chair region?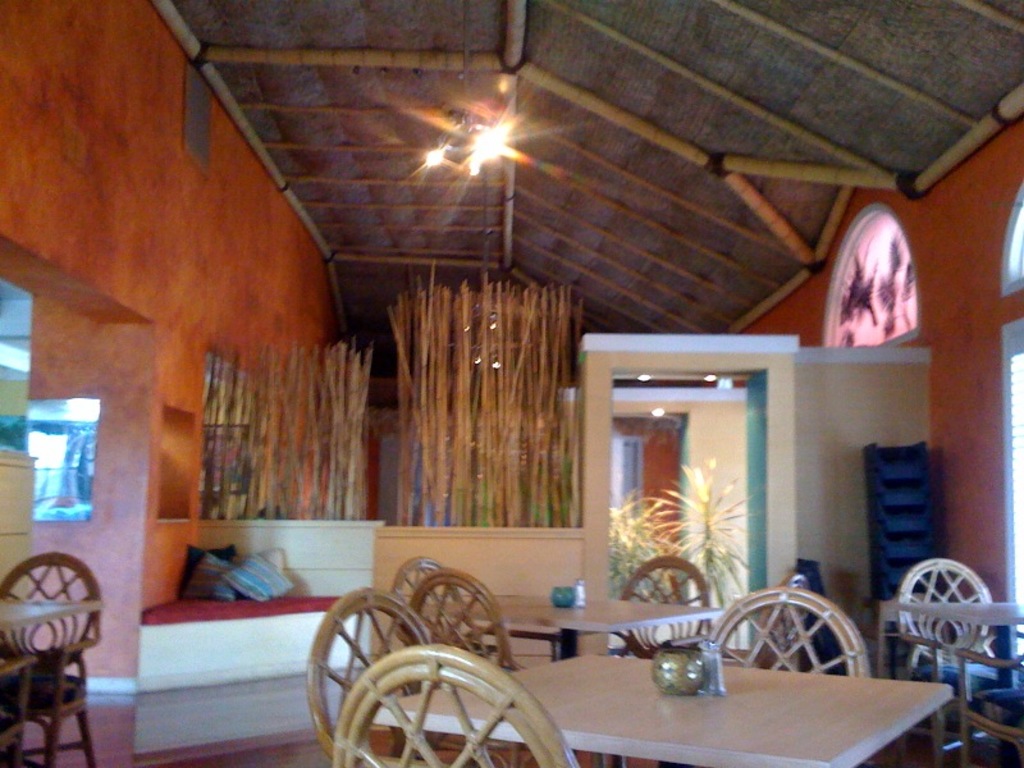
BBox(393, 554, 454, 595)
